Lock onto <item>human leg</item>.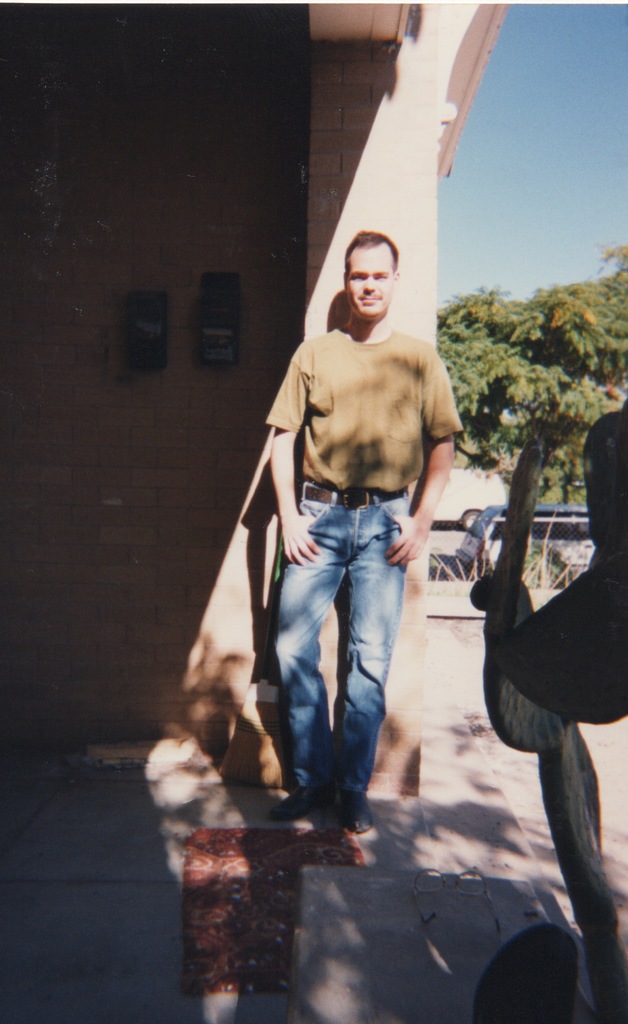
Locked: region(271, 471, 346, 826).
